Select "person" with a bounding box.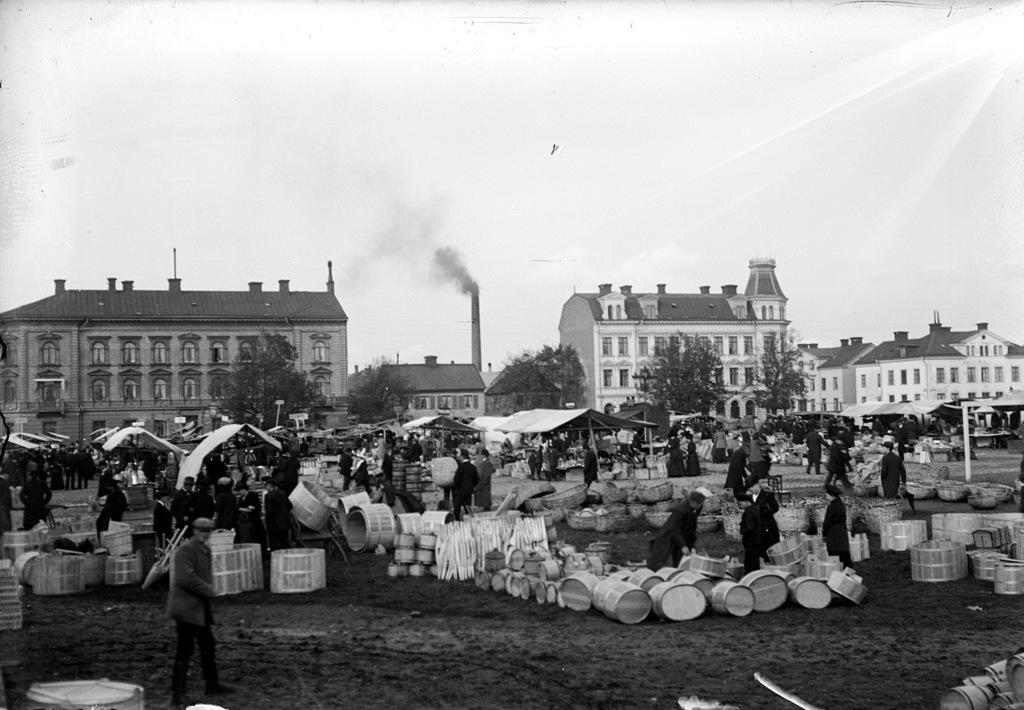
crop(818, 484, 860, 569).
